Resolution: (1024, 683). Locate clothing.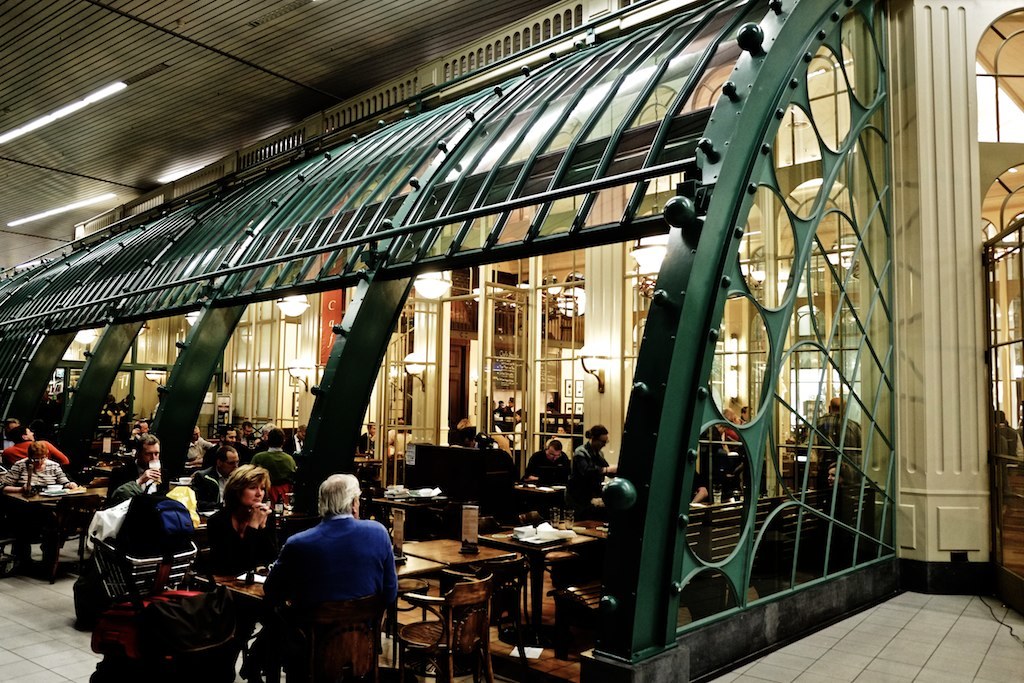
{"x1": 502, "y1": 405, "x2": 517, "y2": 429}.
